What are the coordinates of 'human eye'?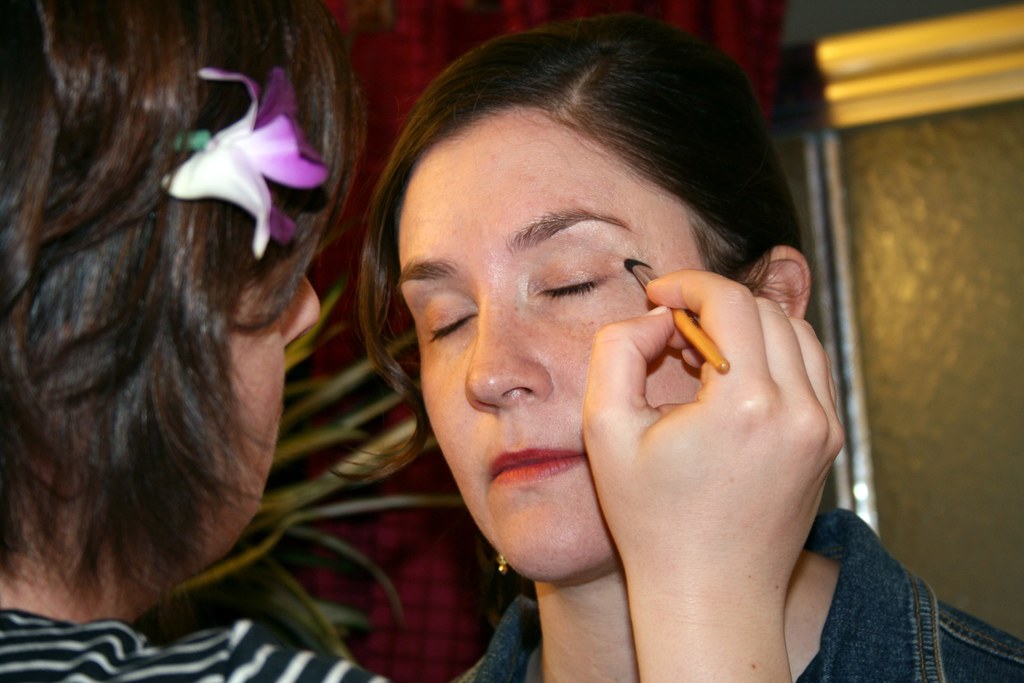
[left=527, top=254, right=602, bottom=311].
